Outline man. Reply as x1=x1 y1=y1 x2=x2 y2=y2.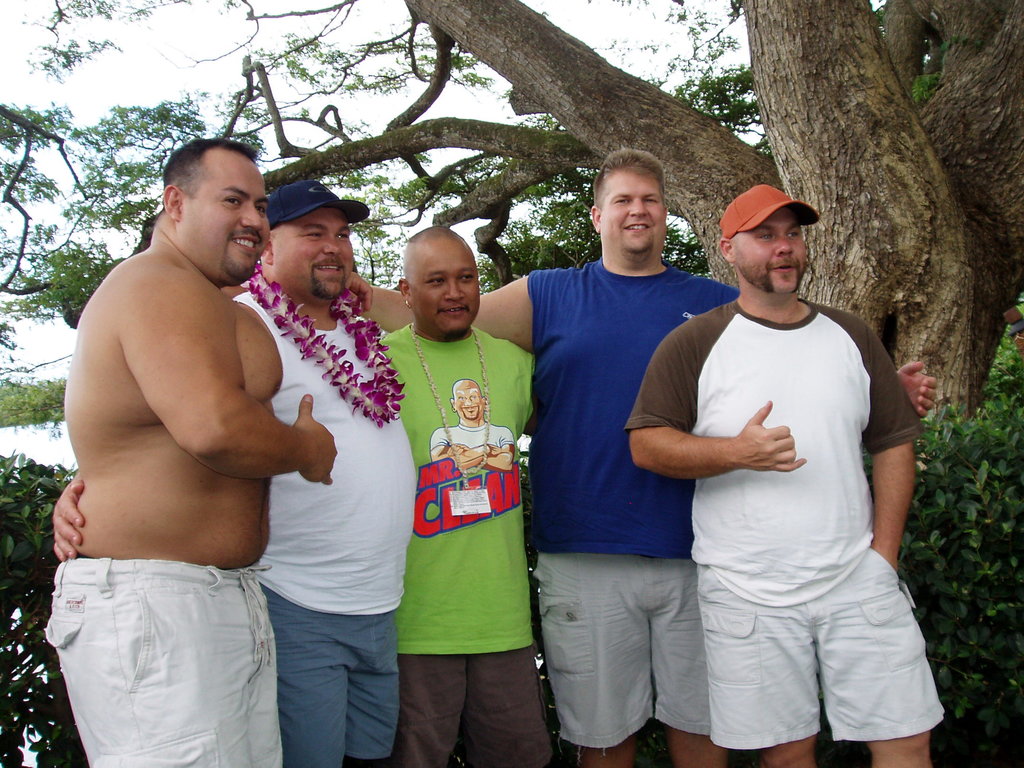
x1=47 y1=136 x2=334 y2=767.
